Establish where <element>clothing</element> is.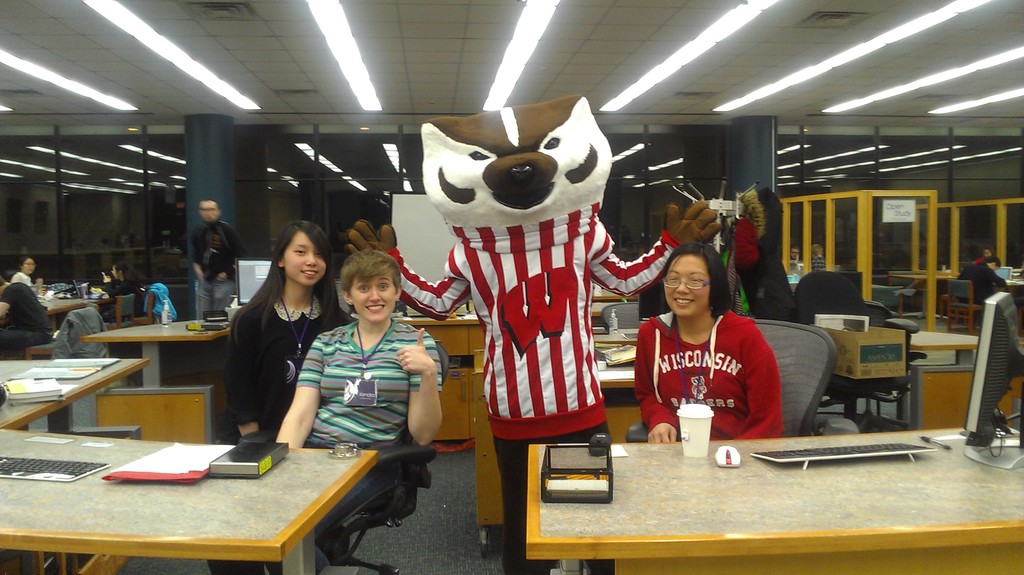
Established at l=105, t=282, r=135, b=302.
